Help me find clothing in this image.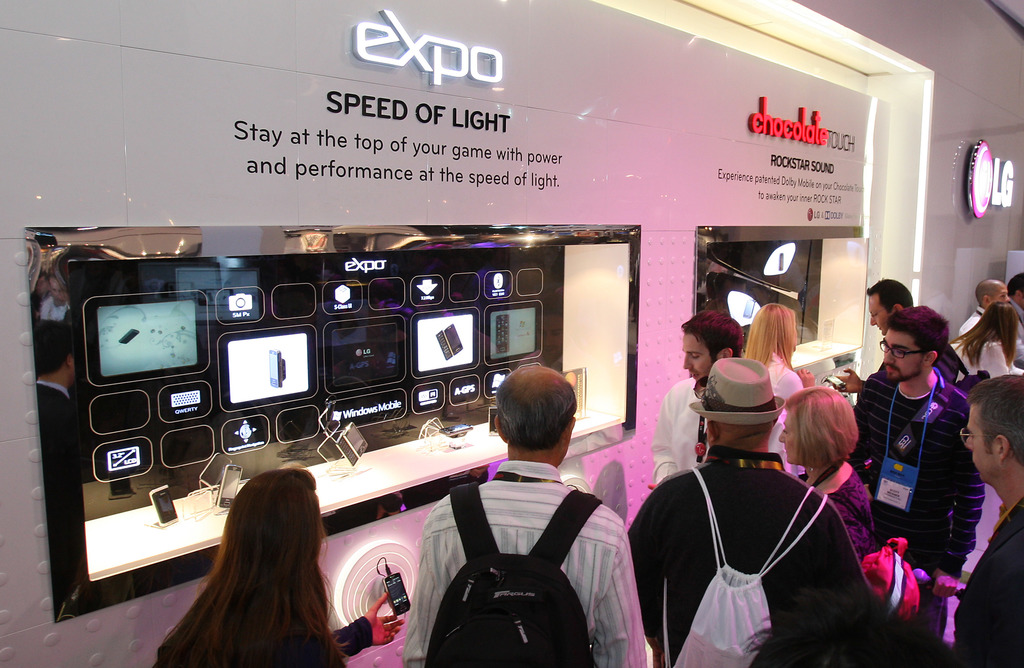
Found it: 881 348 954 378.
